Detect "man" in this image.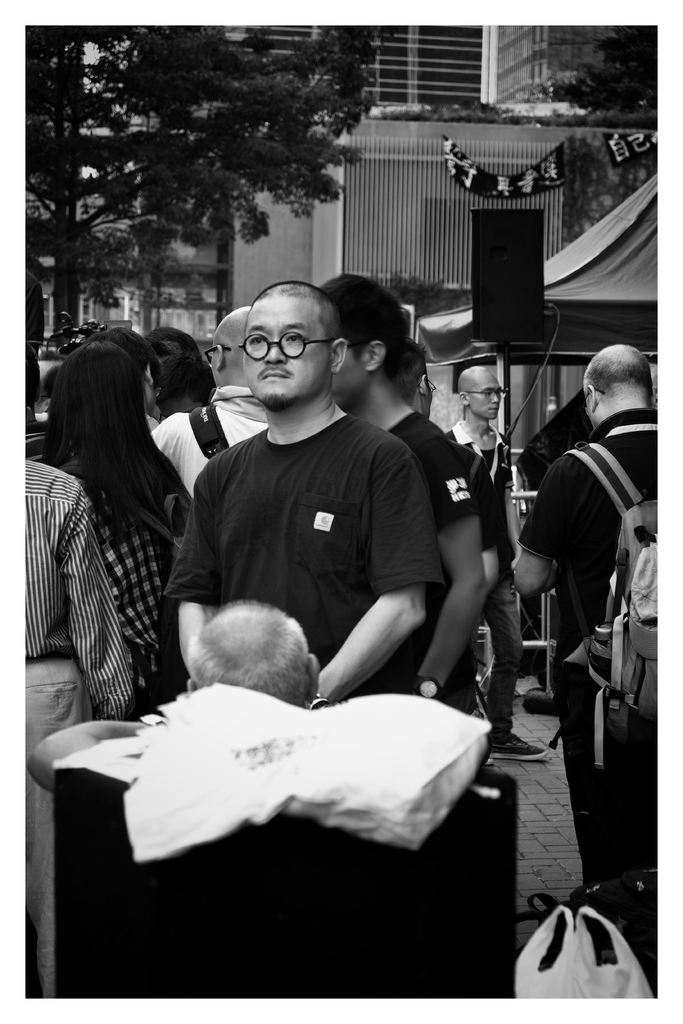
Detection: BBox(165, 275, 438, 709).
